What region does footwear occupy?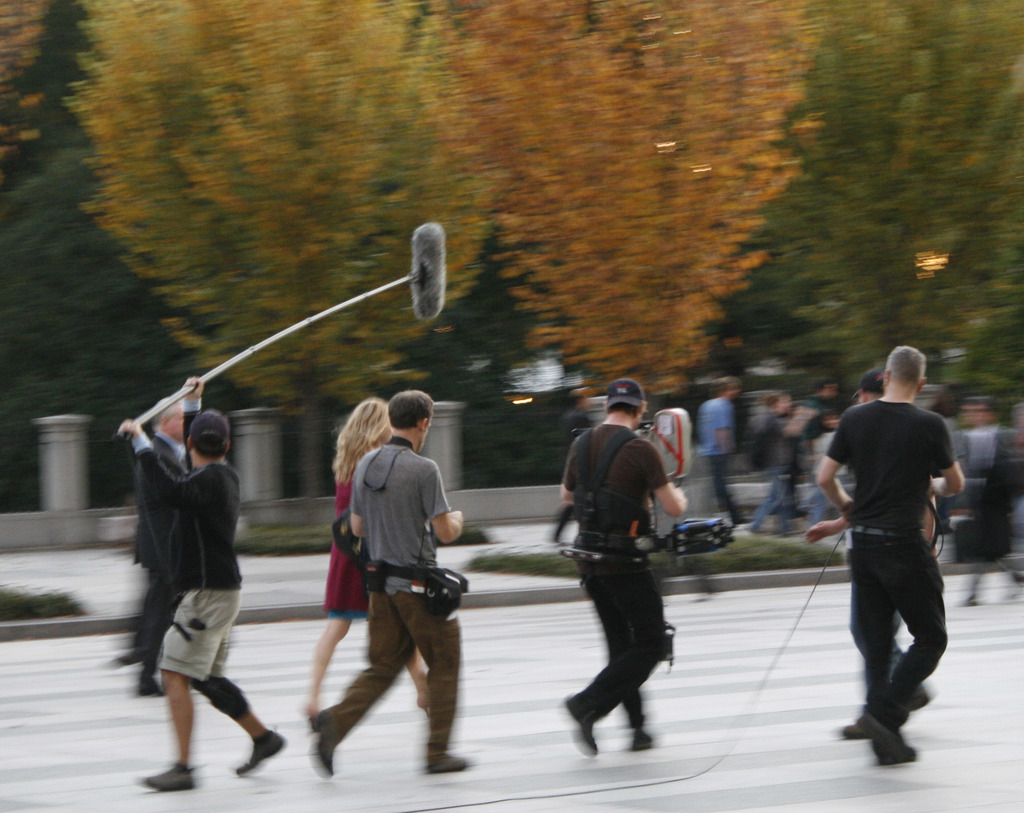
l=839, t=723, r=871, b=741.
